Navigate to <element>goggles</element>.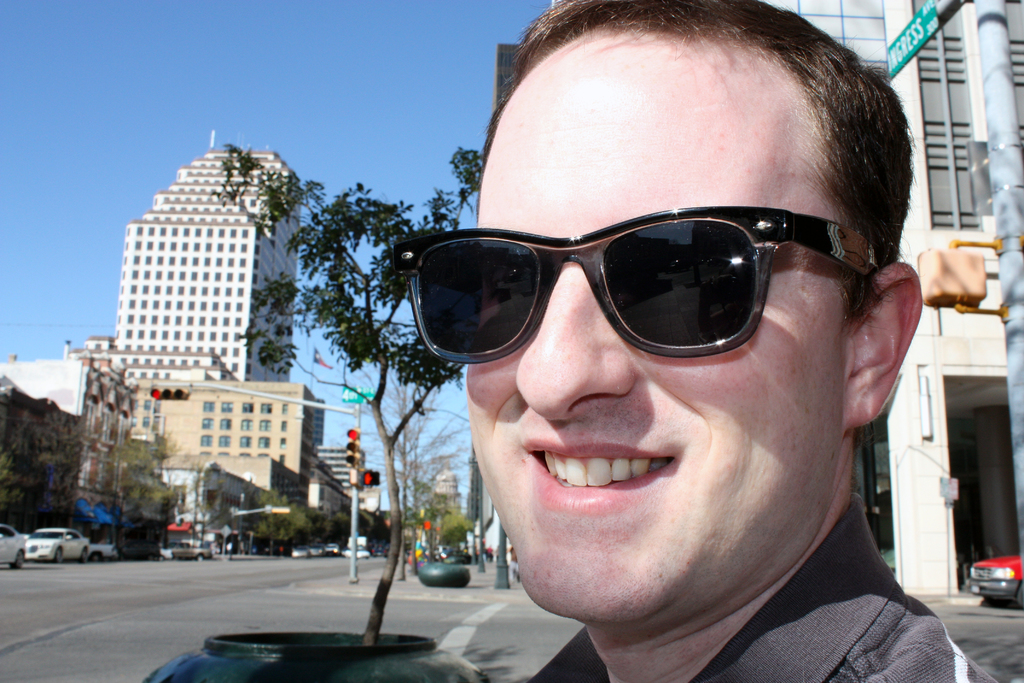
Navigation target: 392,187,886,379.
